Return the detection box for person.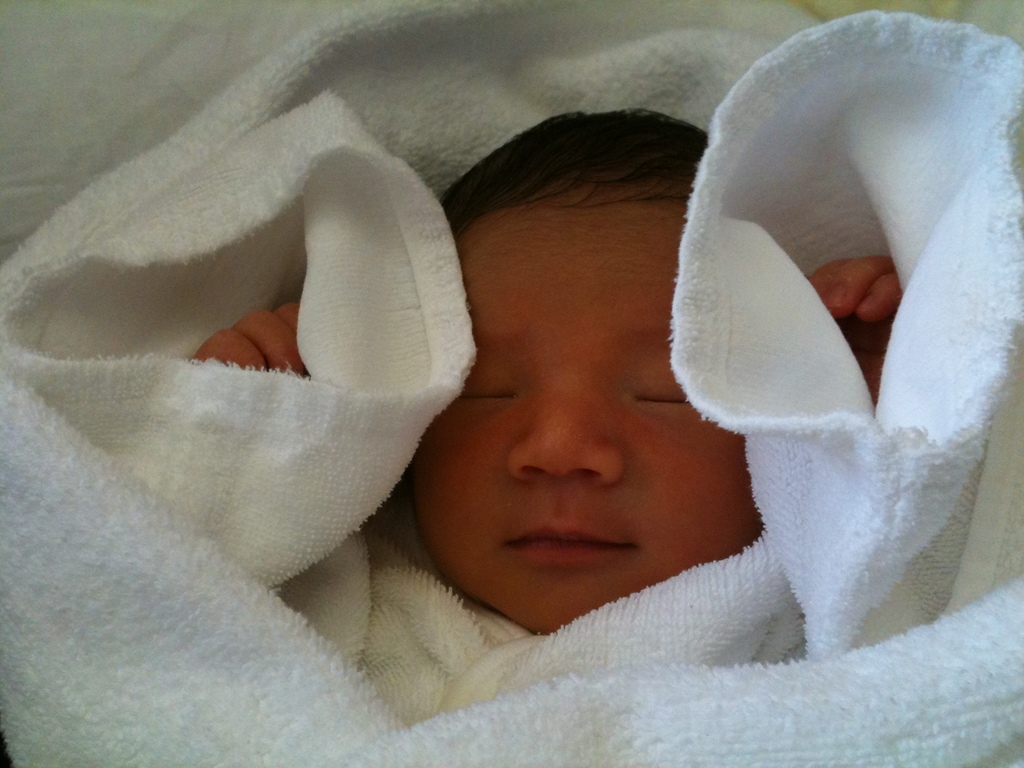
rect(0, 0, 1023, 723).
